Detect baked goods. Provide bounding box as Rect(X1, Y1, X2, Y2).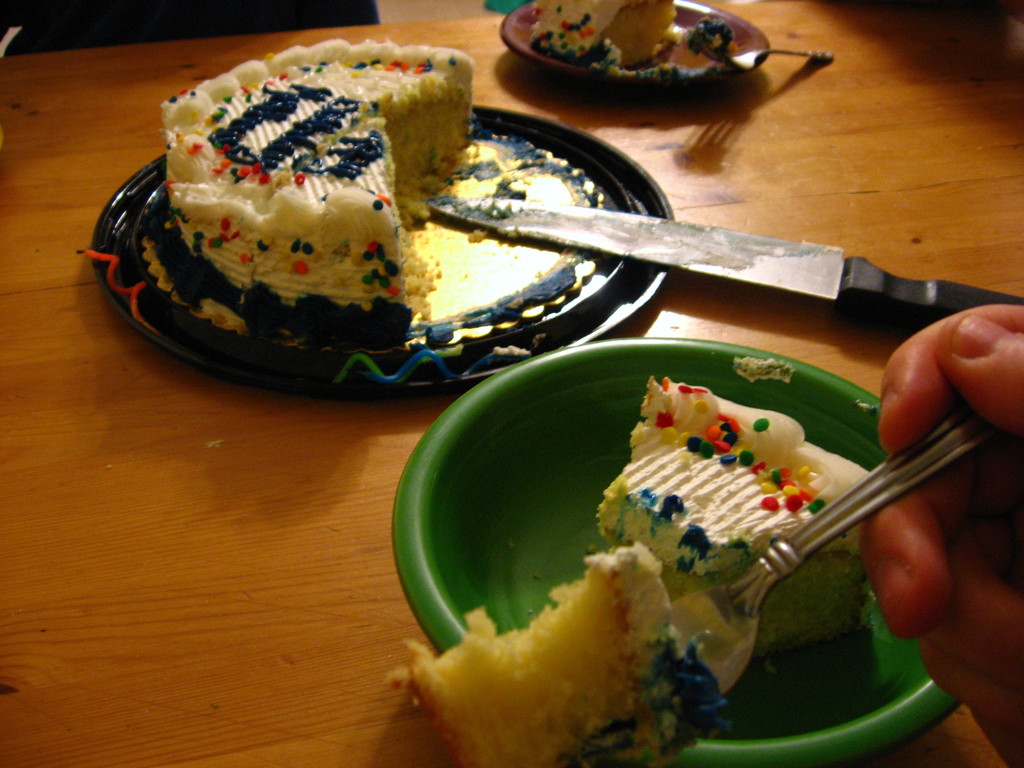
Rect(658, 10, 747, 72).
